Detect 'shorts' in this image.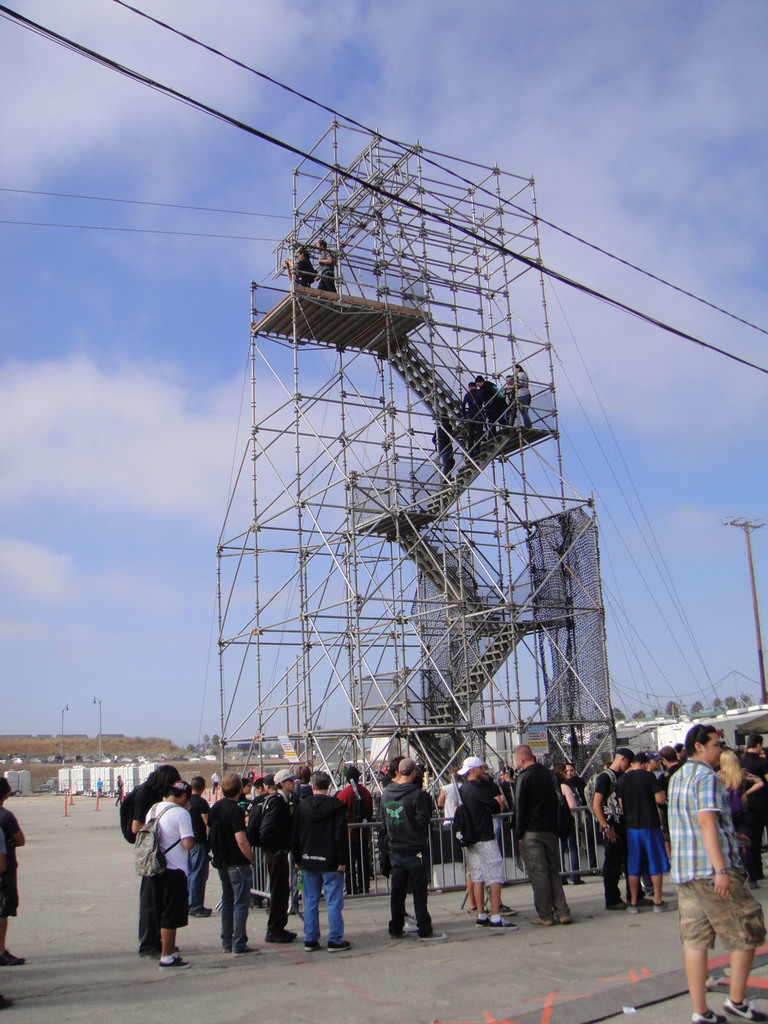
Detection: [left=0, top=870, right=20, bottom=915].
